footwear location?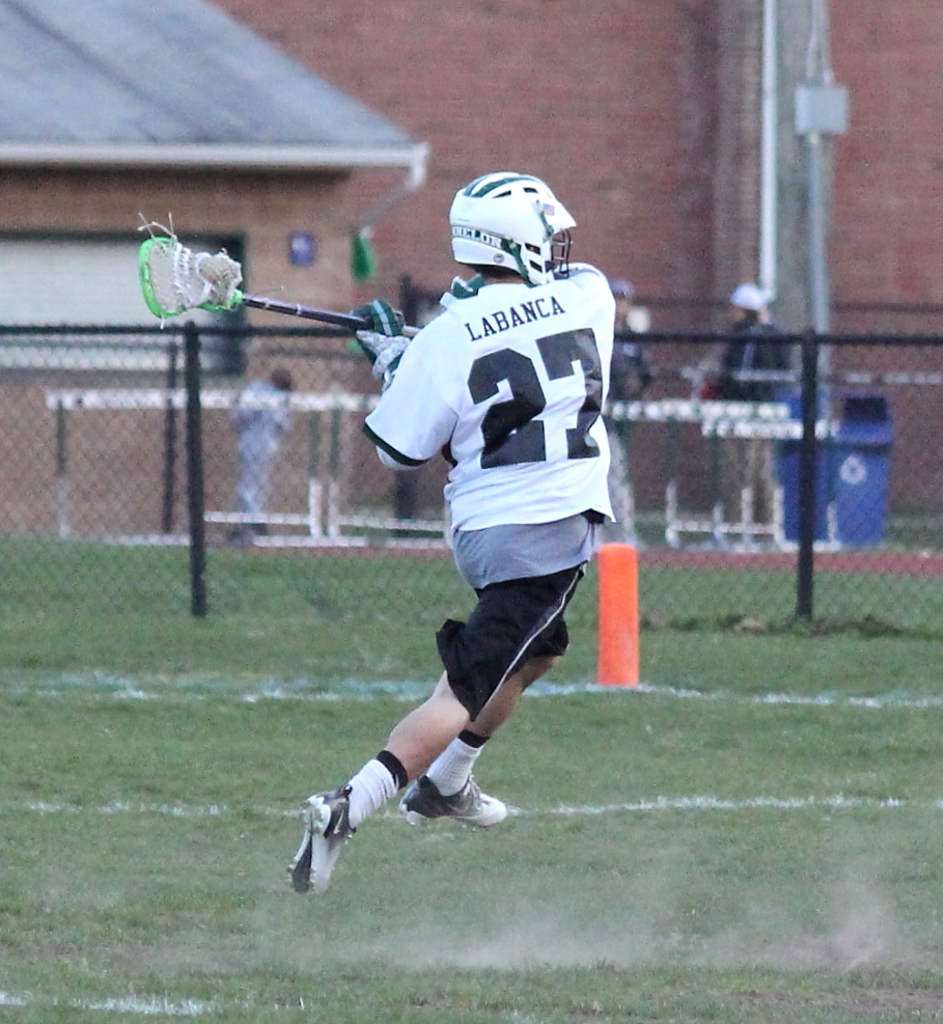
box=[288, 787, 351, 912]
